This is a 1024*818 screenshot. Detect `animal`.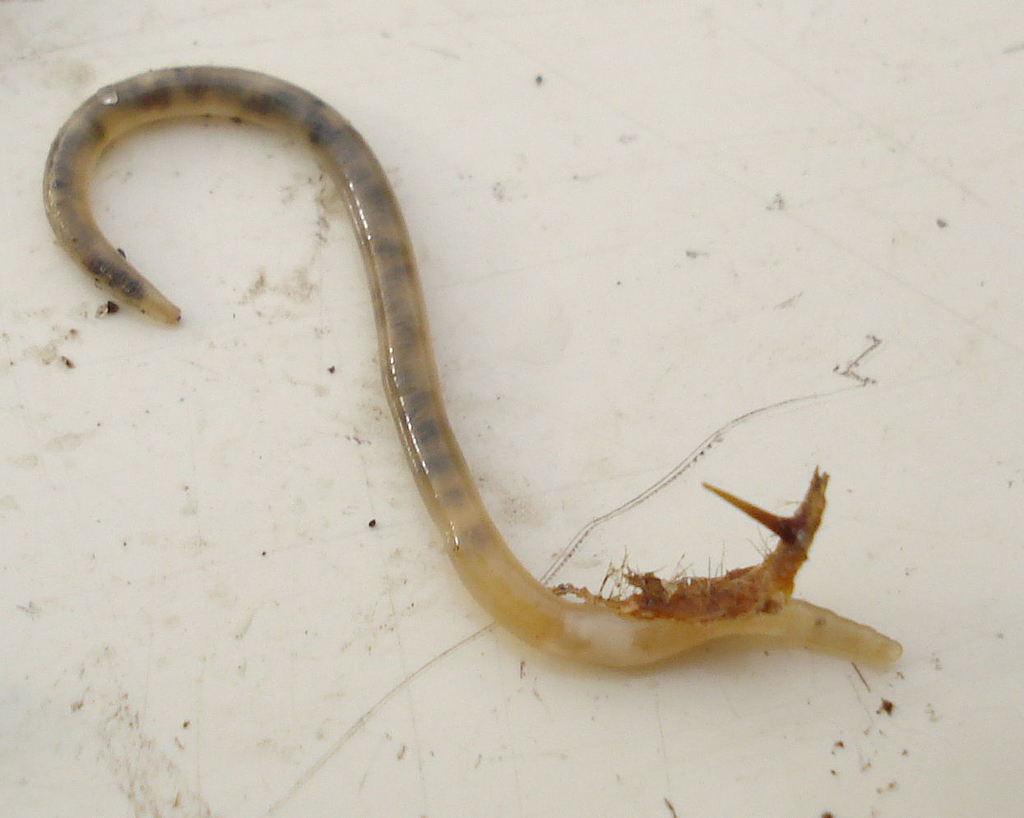
Rect(40, 64, 905, 668).
